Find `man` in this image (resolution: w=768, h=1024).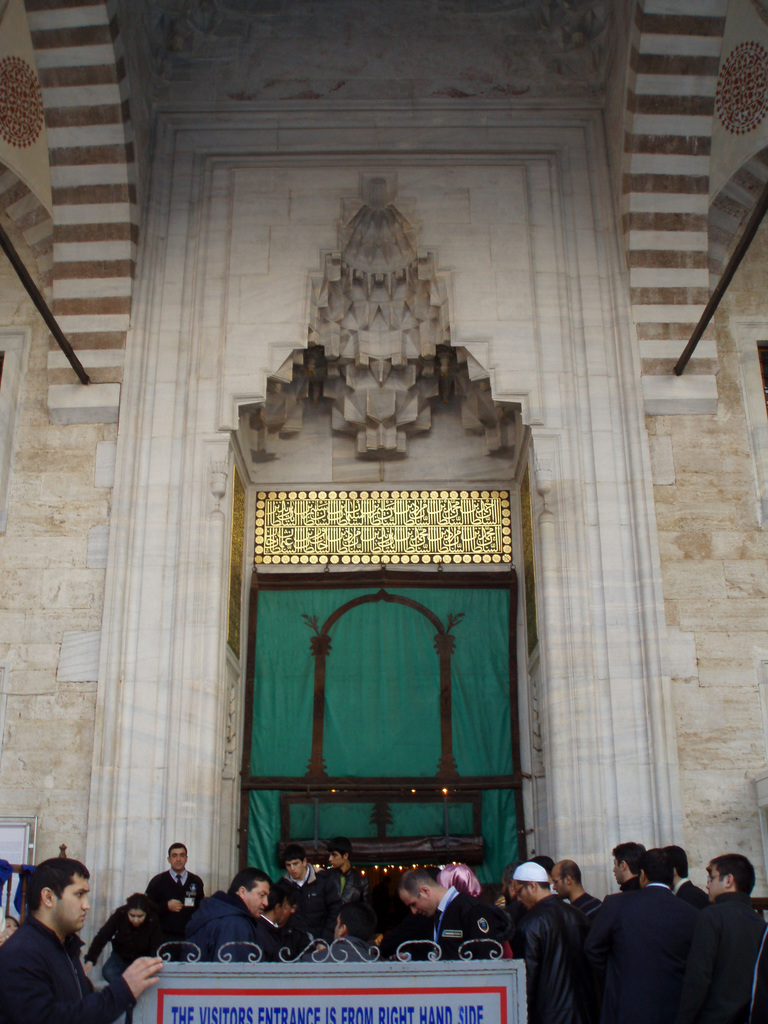
detection(588, 851, 673, 1023).
